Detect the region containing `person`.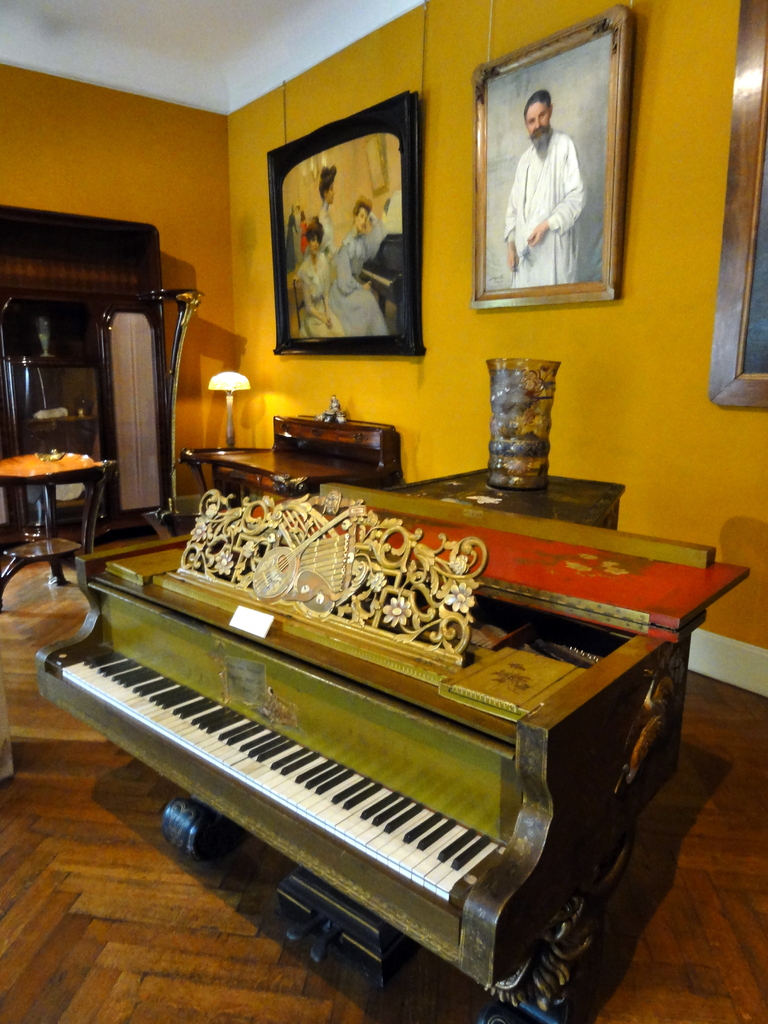
crop(326, 192, 389, 340).
